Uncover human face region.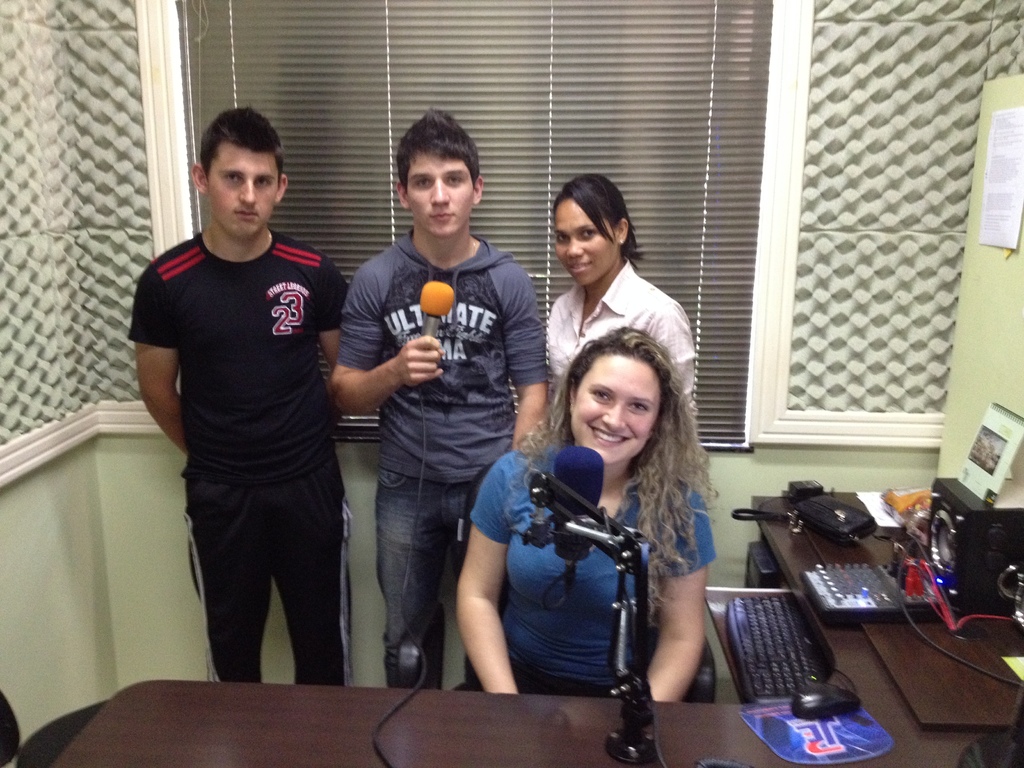
Uncovered: 205,141,281,241.
